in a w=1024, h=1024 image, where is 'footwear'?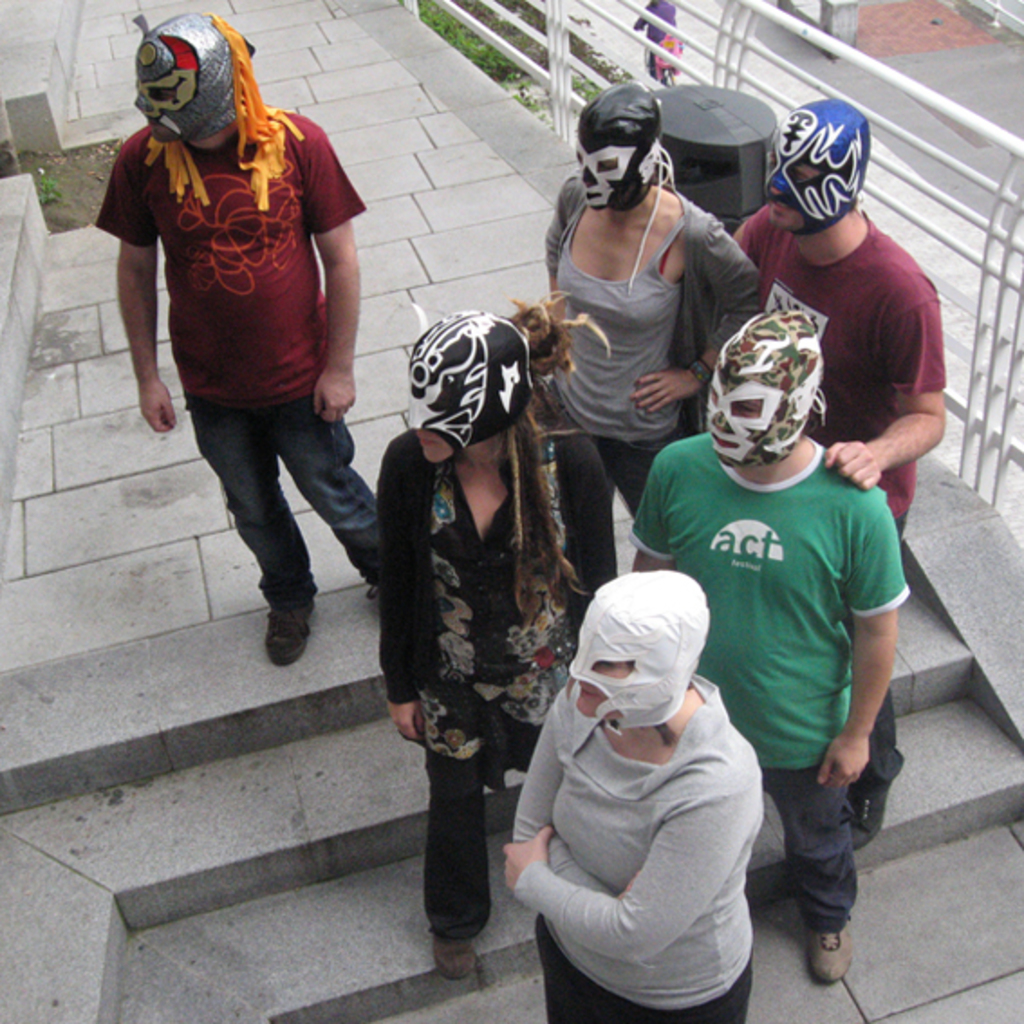
x1=265 y1=563 x2=311 y2=663.
